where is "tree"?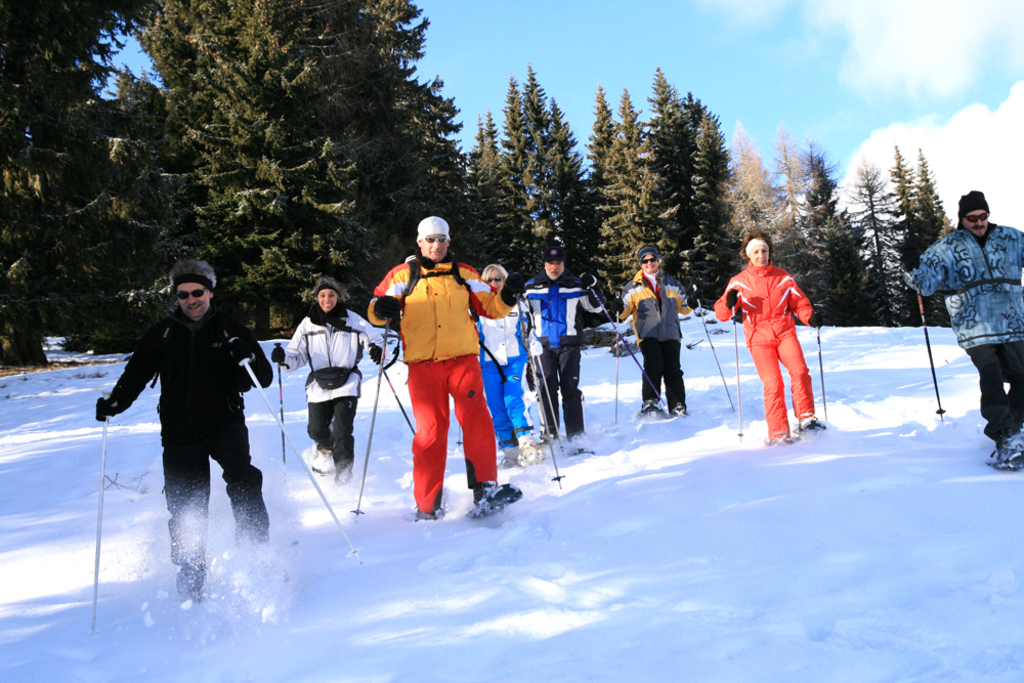
<box>685,114,751,300</box>.
